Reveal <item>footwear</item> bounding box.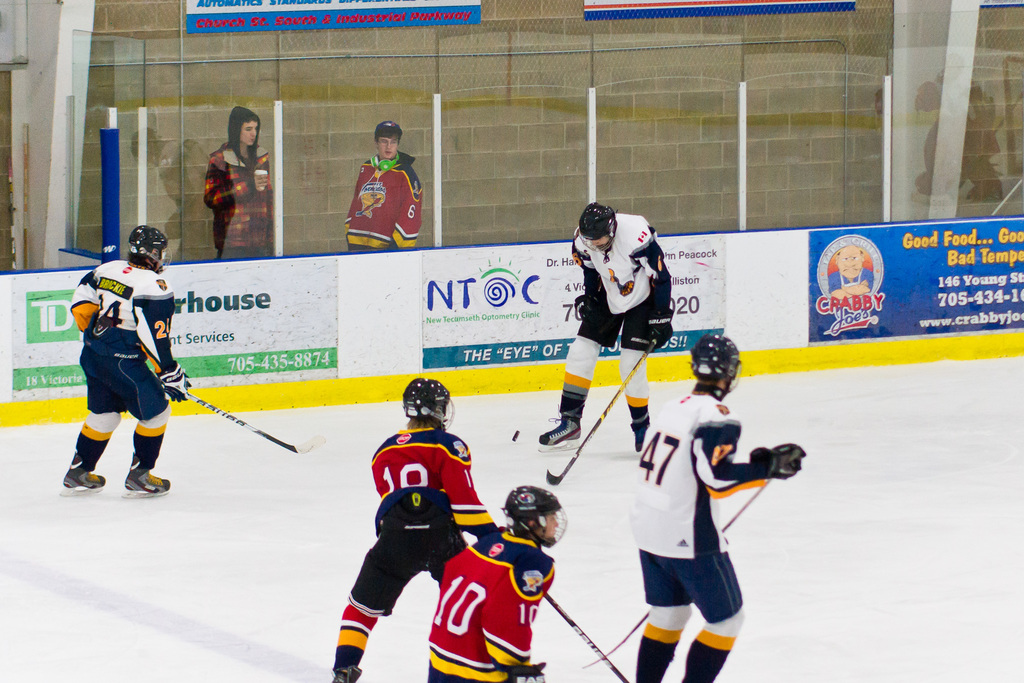
Revealed: x1=539, y1=414, x2=582, y2=452.
